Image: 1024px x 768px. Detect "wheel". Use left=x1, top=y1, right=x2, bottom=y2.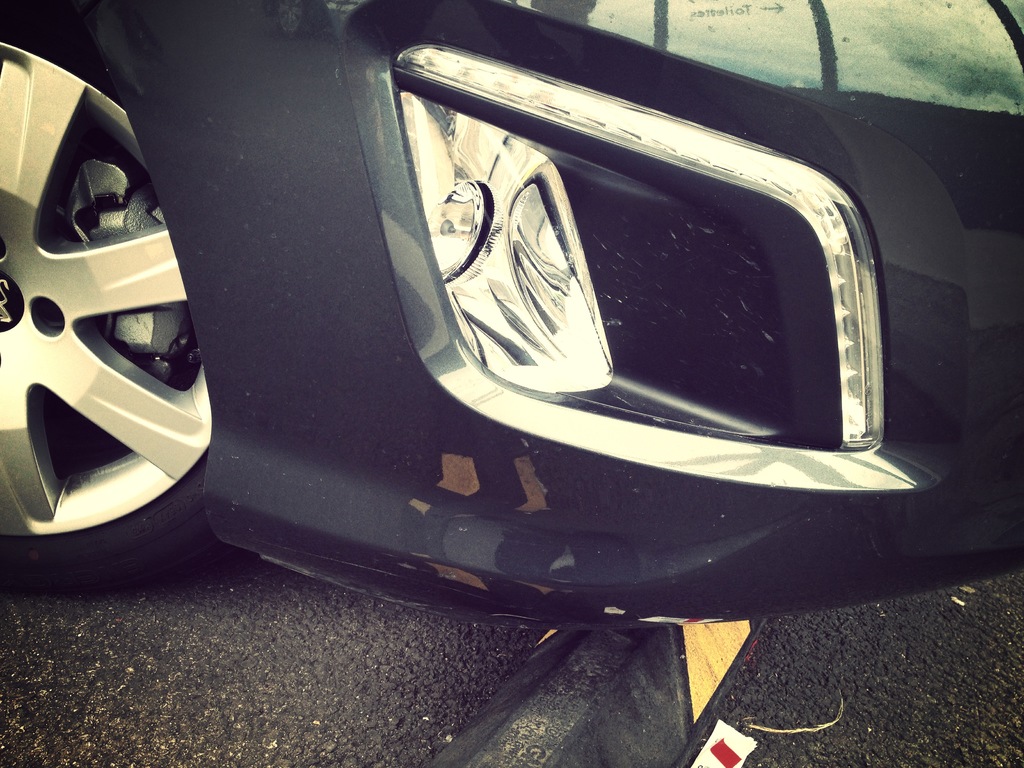
left=0, top=5, right=238, bottom=591.
